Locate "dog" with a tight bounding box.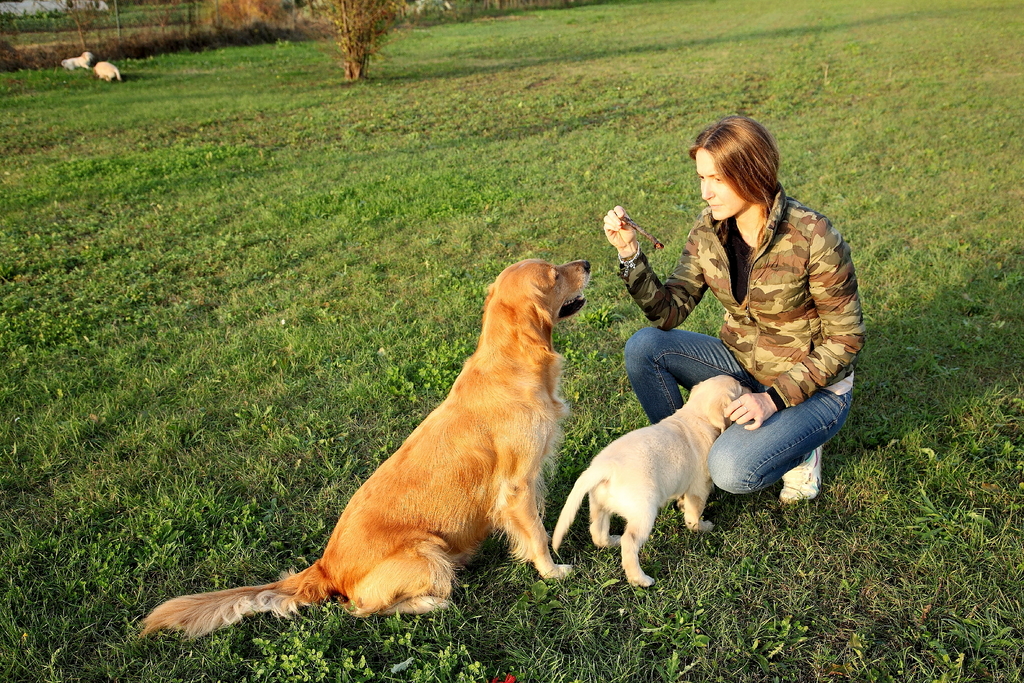
(550, 374, 754, 588).
